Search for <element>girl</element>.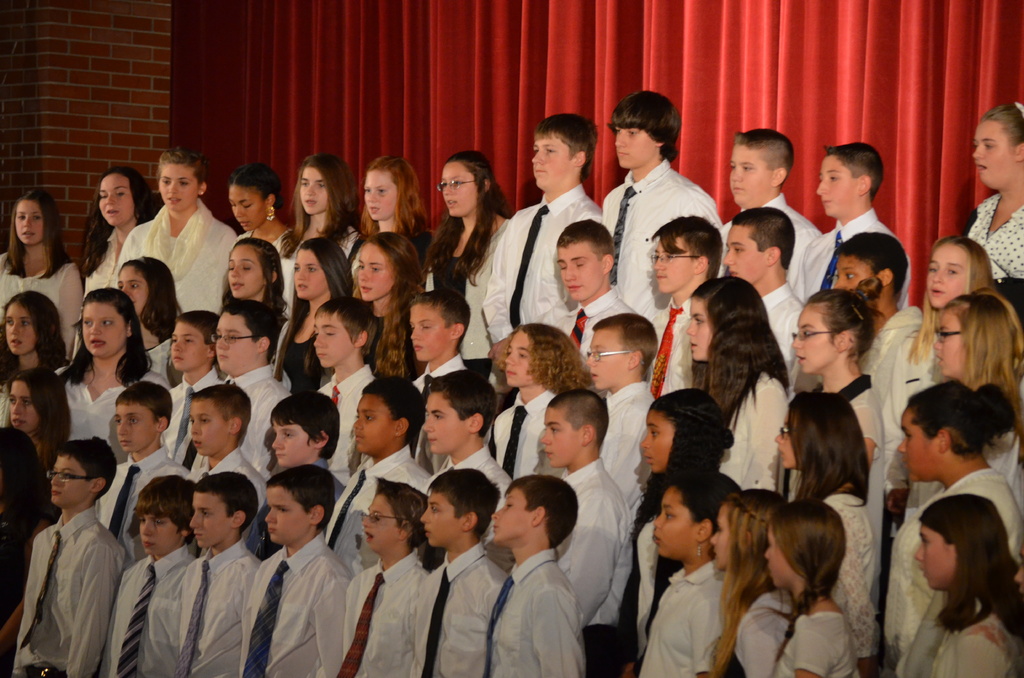
Found at pyautogui.locateOnScreen(0, 193, 83, 351).
